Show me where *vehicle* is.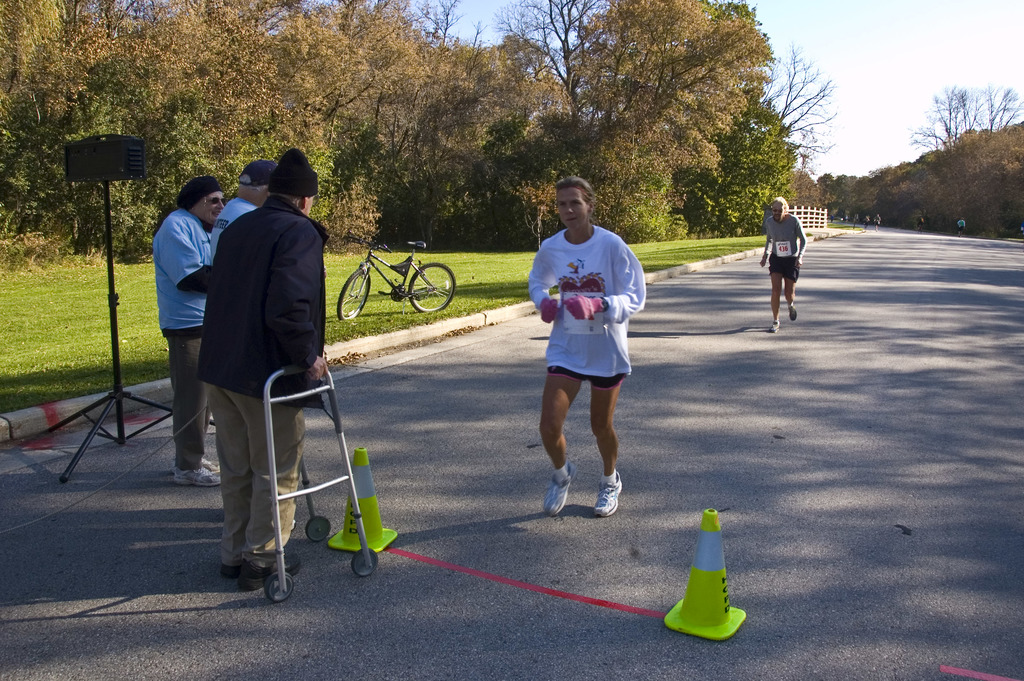
*vehicle* is at x1=335, y1=236, x2=457, y2=320.
